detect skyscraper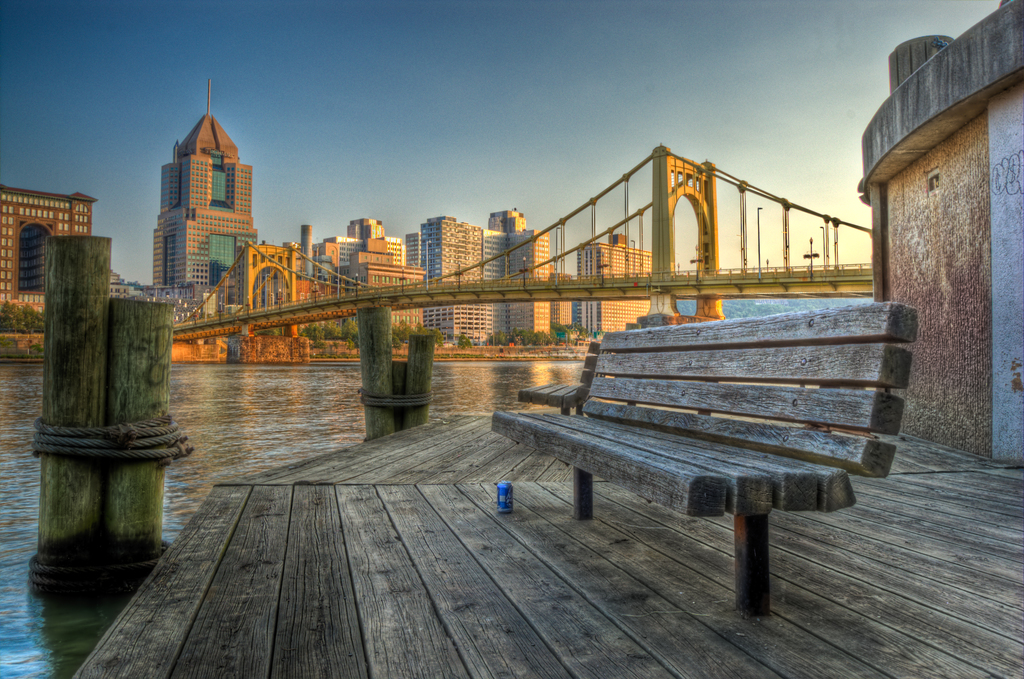
<bbox>567, 245, 664, 343</bbox>
